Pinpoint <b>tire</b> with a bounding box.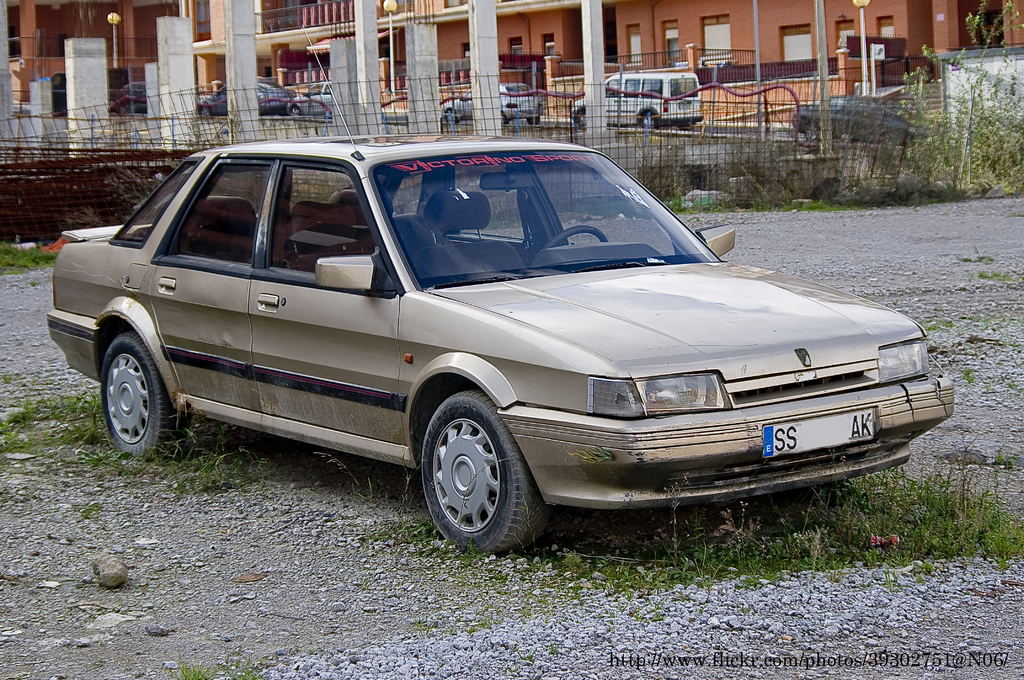
BBox(202, 106, 212, 117).
